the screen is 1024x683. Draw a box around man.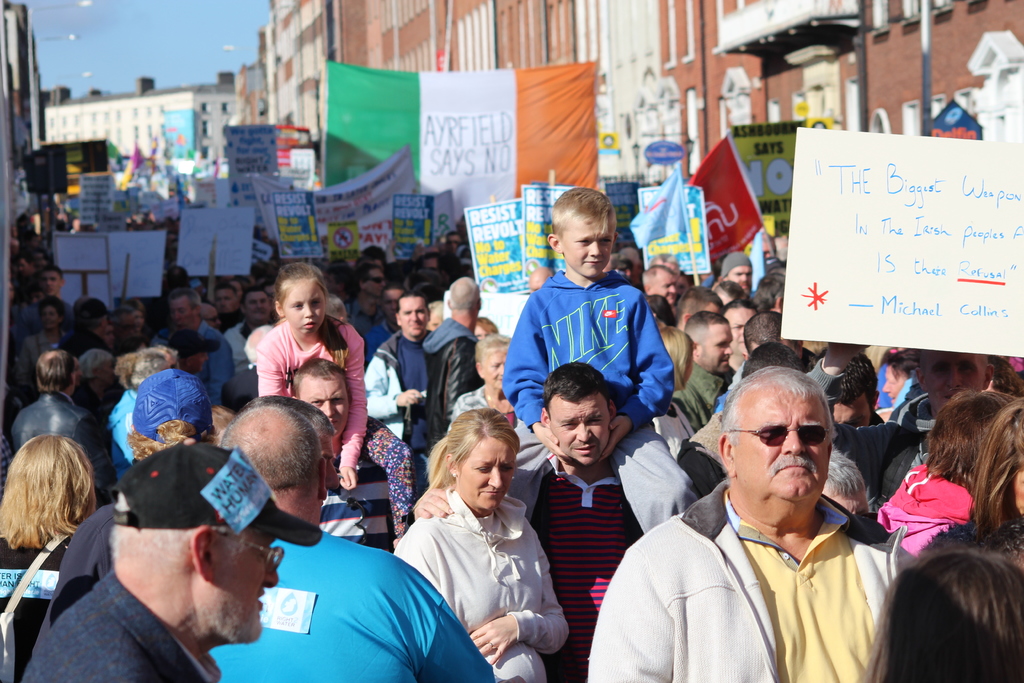
bbox=[602, 354, 926, 679].
